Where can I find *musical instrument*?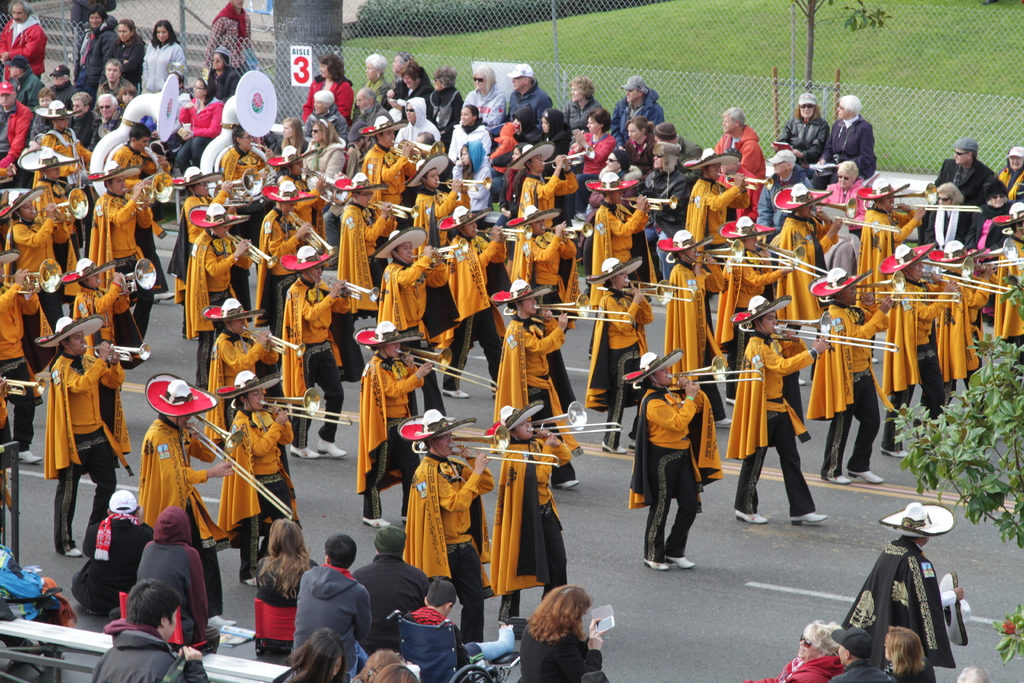
You can find it at {"x1": 196, "y1": 76, "x2": 274, "y2": 188}.
